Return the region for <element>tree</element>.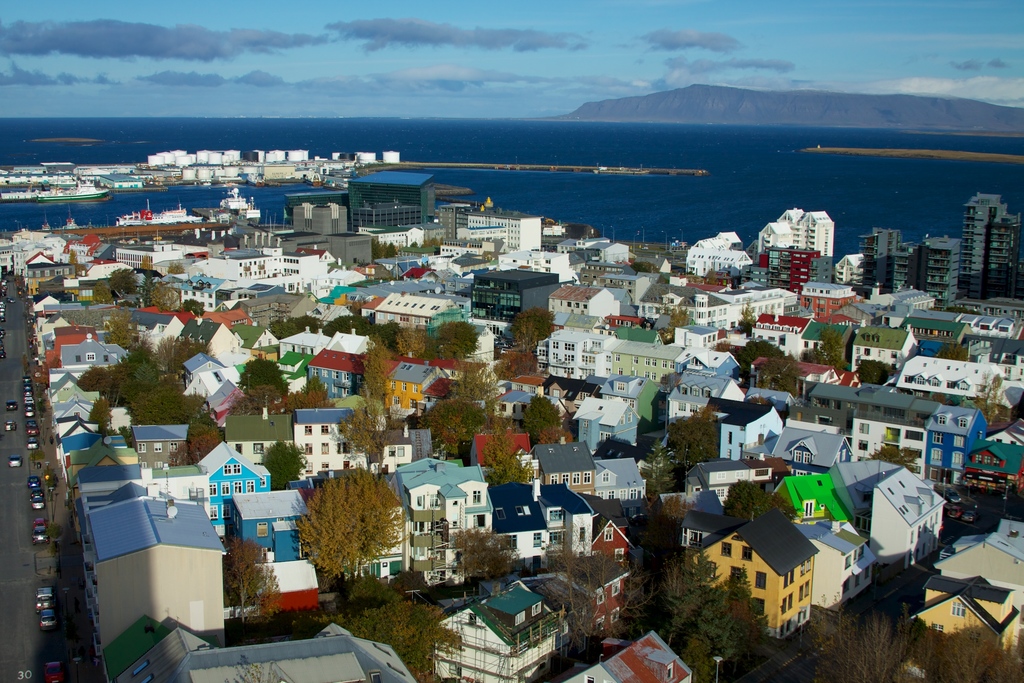
rect(230, 388, 271, 415).
